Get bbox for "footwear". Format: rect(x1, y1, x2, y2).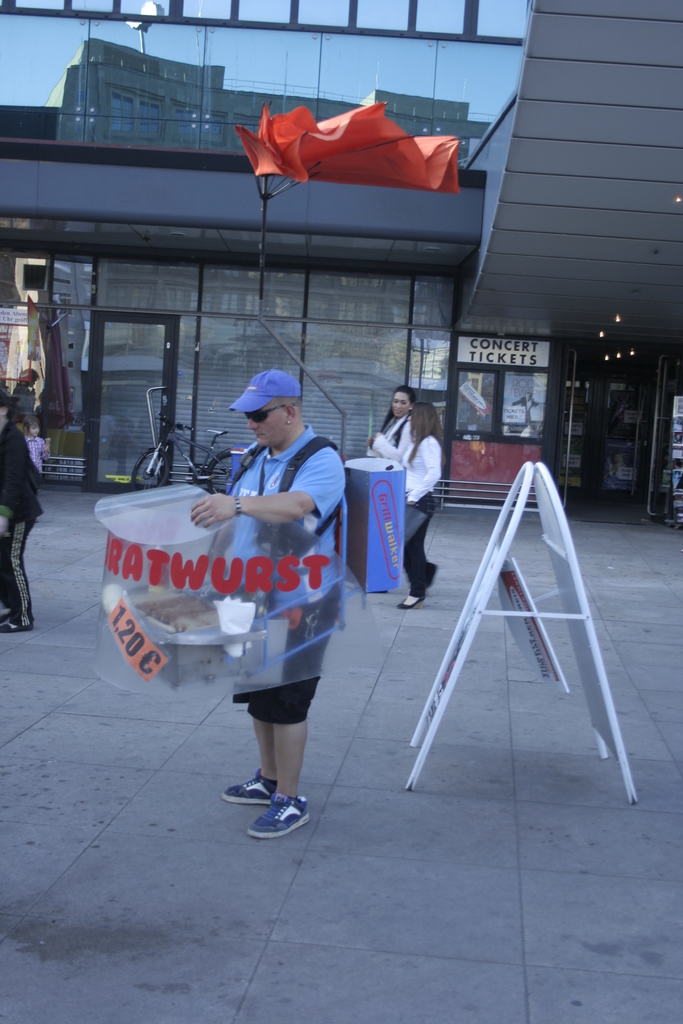
rect(1, 616, 22, 634).
